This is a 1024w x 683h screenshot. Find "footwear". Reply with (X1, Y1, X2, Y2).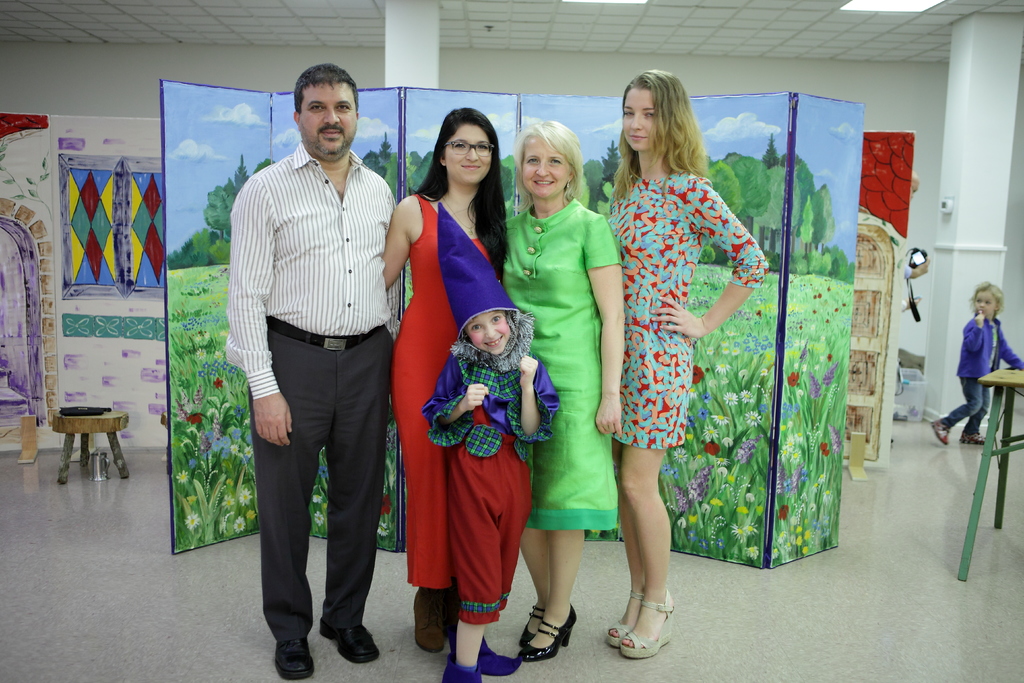
(442, 656, 481, 682).
